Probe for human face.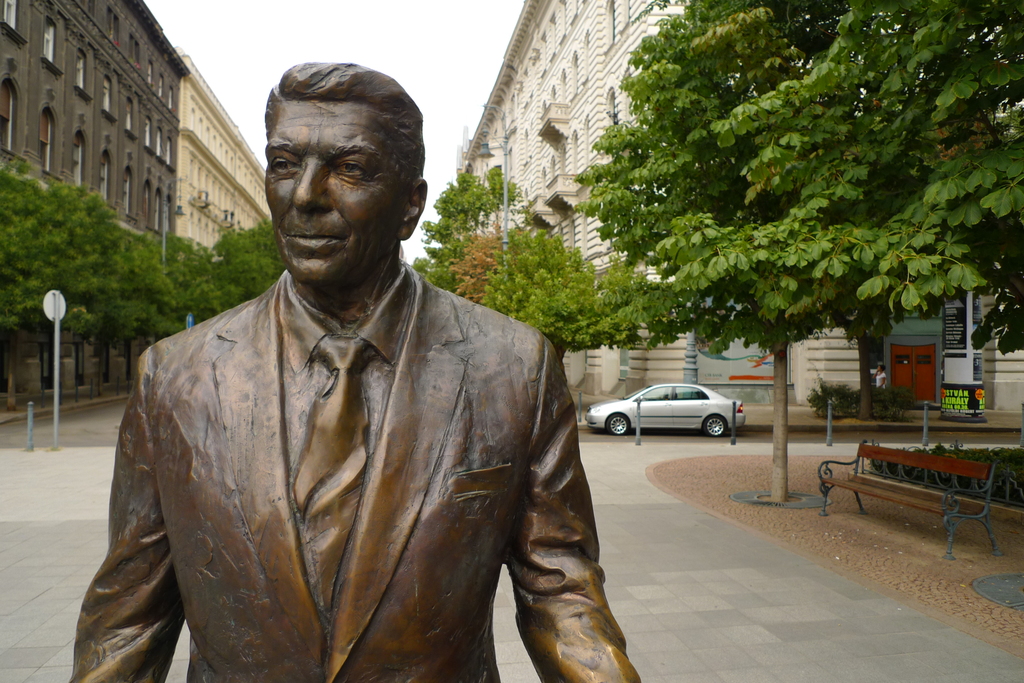
Probe result: box(270, 94, 400, 286).
